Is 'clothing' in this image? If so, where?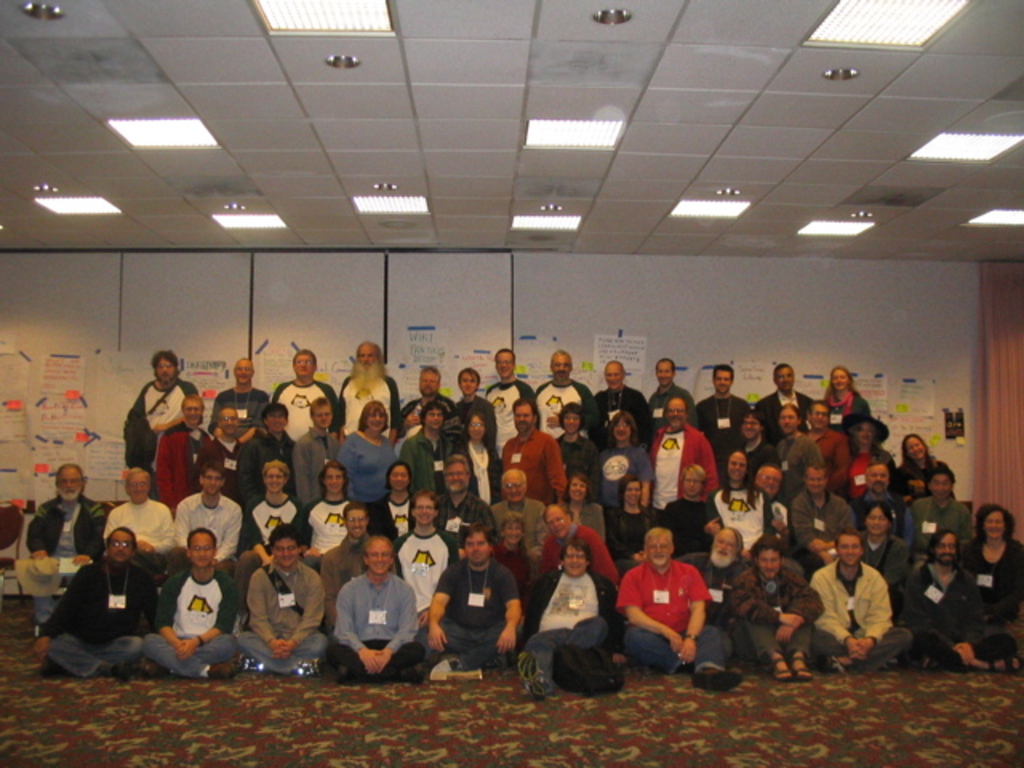
Yes, at [x1=826, y1=379, x2=866, y2=421].
